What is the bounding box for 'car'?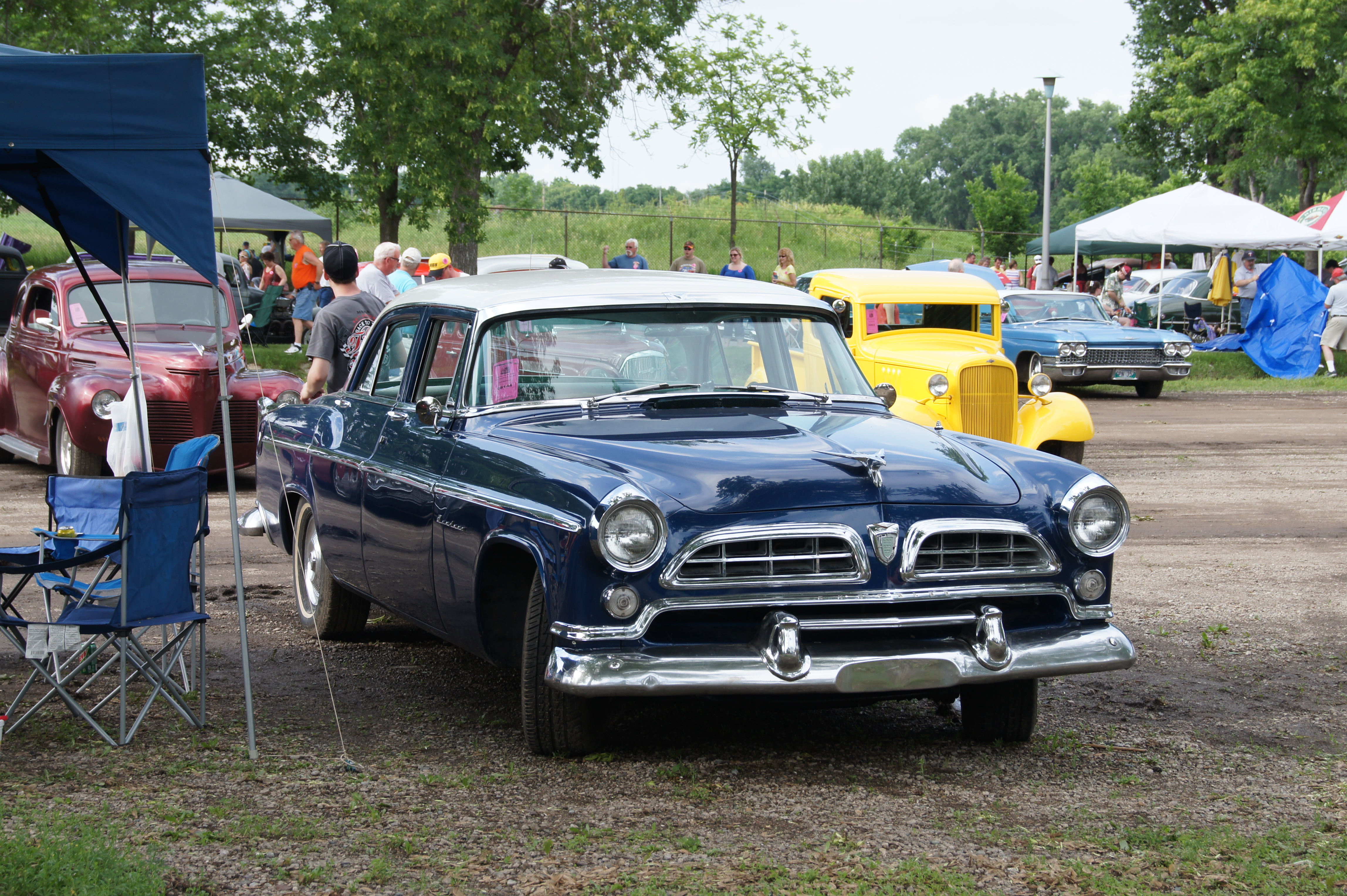
BBox(310, 77, 324, 85).
